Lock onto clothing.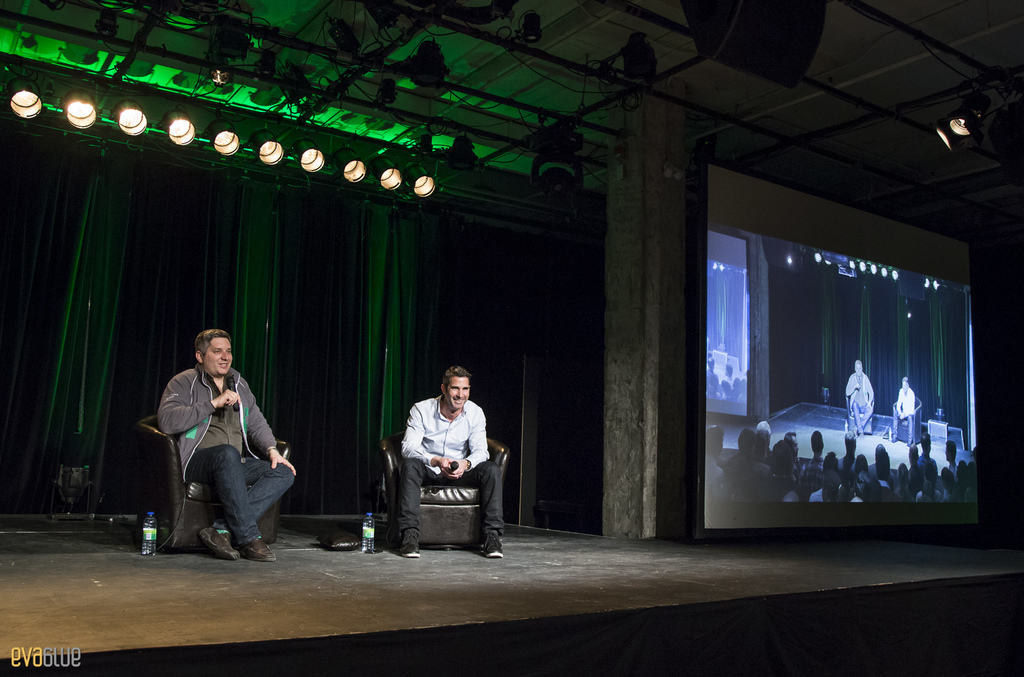
Locked: [left=399, top=398, right=493, bottom=479].
